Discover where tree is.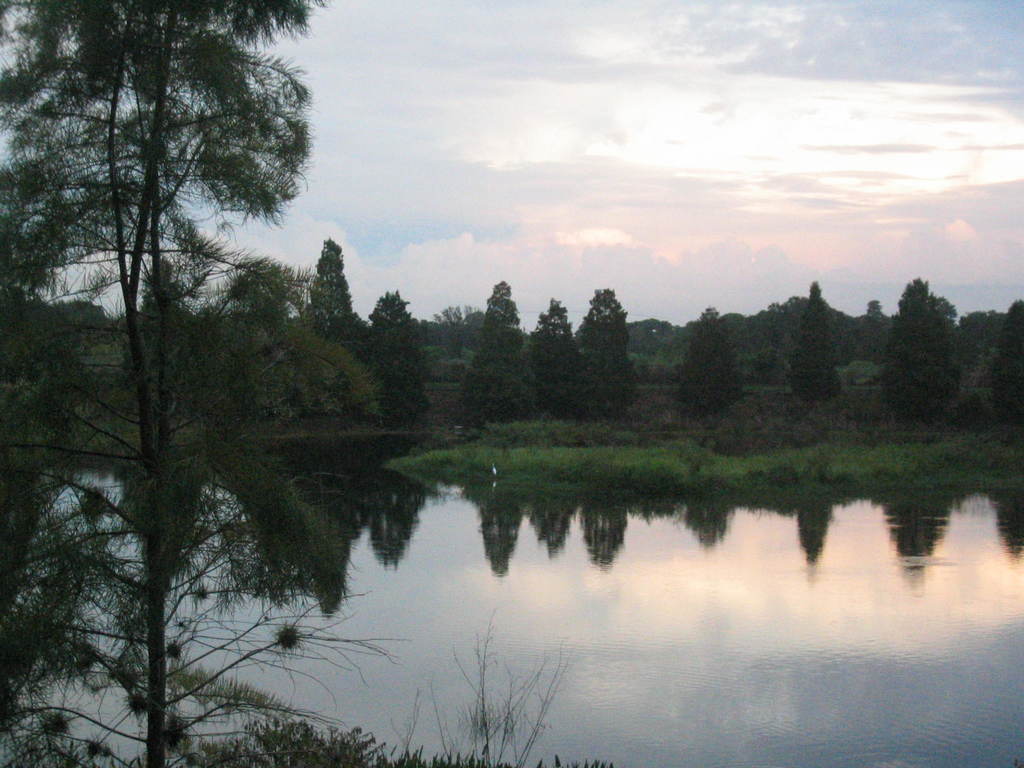
Discovered at locate(680, 308, 718, 336).
